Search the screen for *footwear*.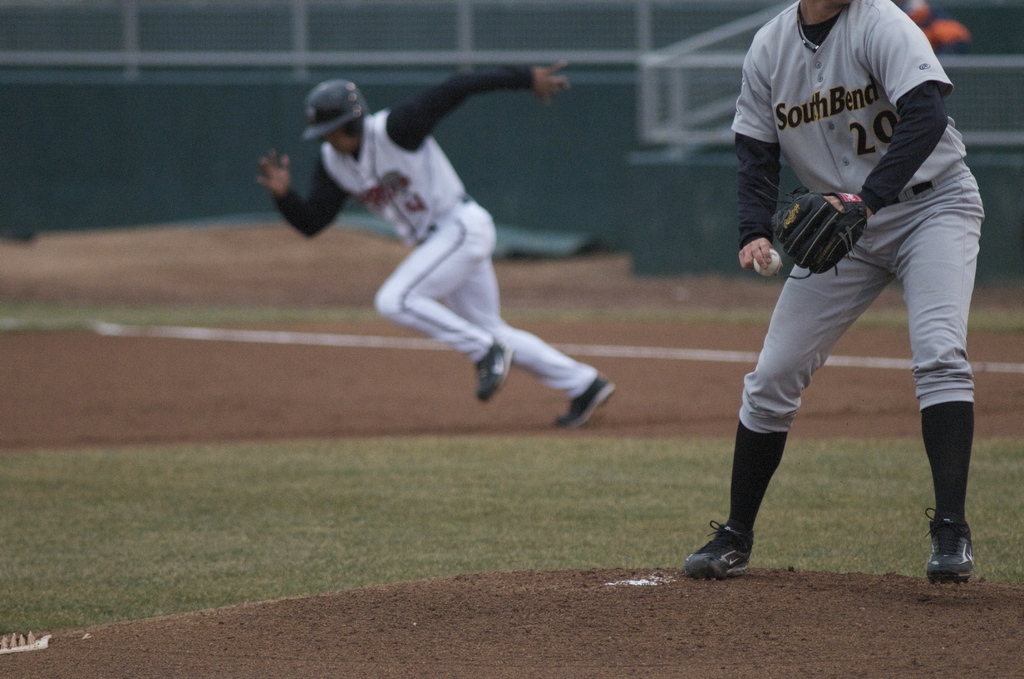
Found at 553 376 618 430.
